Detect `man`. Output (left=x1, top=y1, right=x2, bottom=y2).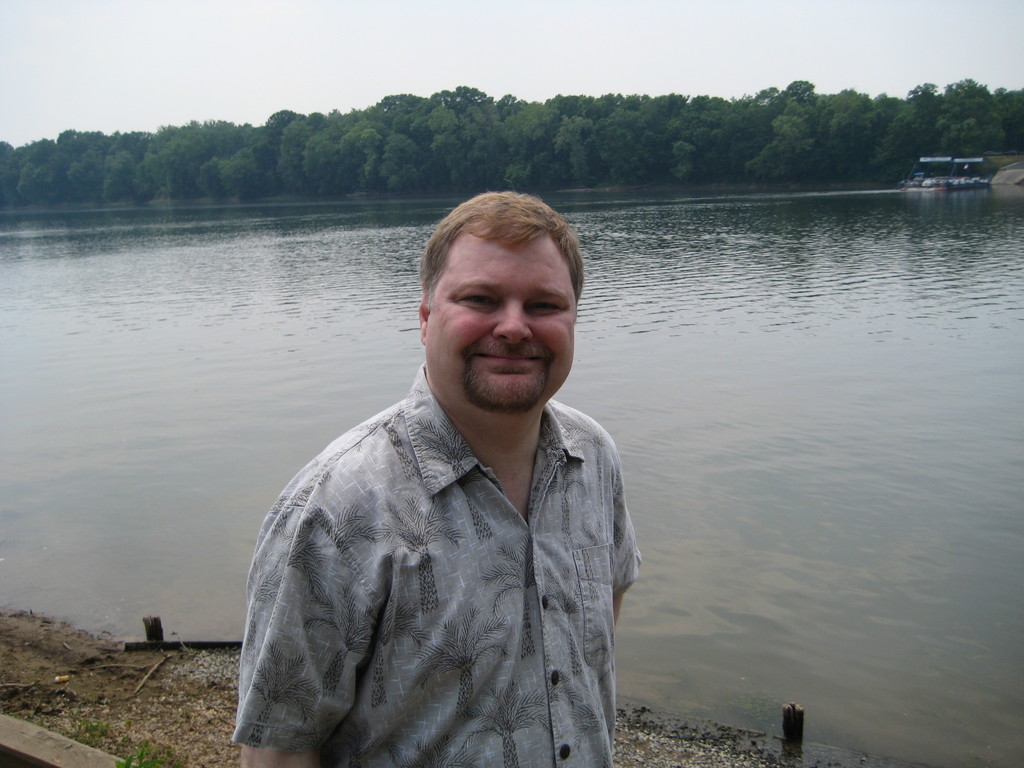
(left=232, top=189, right=642, bottom=767).
